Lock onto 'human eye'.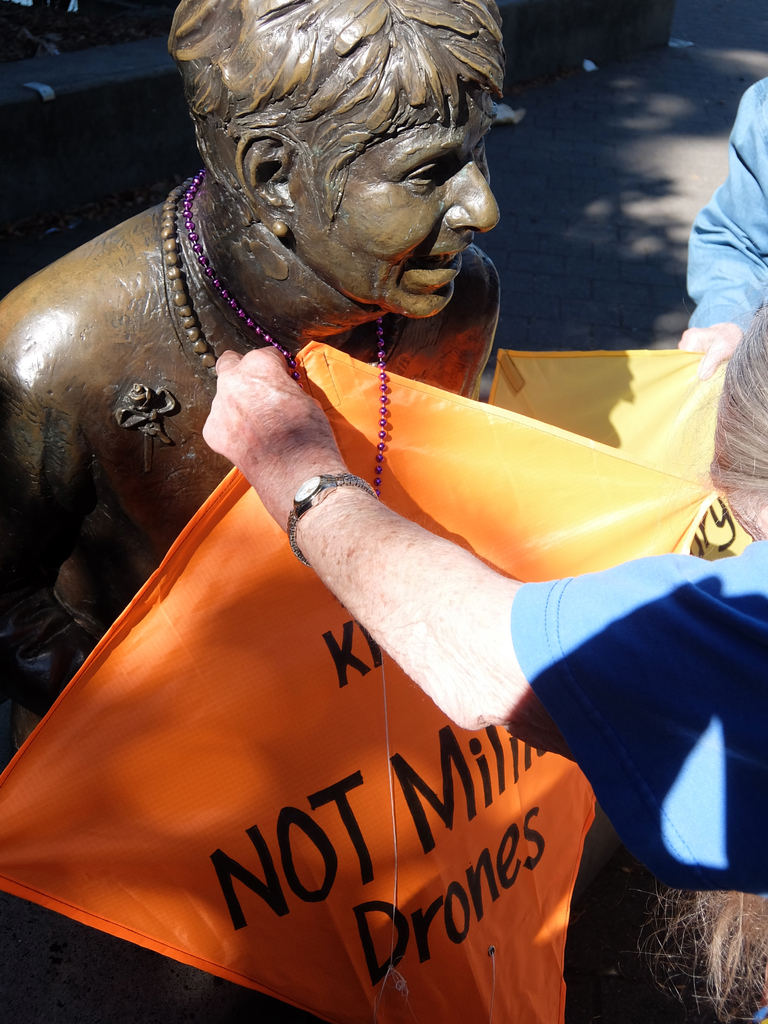
Locked: select_region(401, 160, 448, 196).
